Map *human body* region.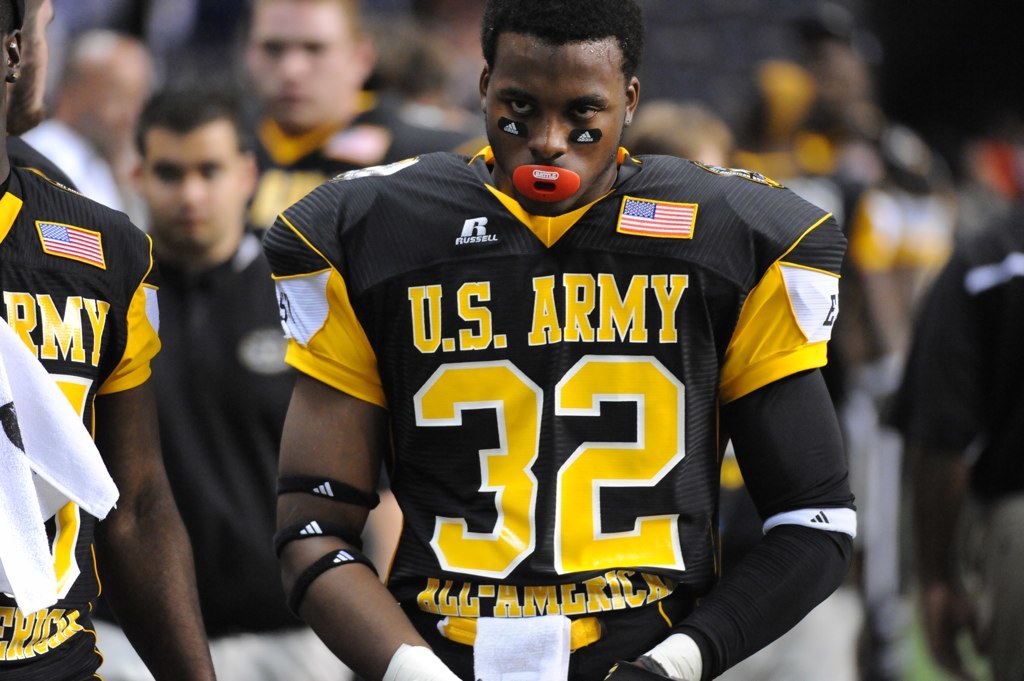
Mapped to (260, 142, 865, 680).
